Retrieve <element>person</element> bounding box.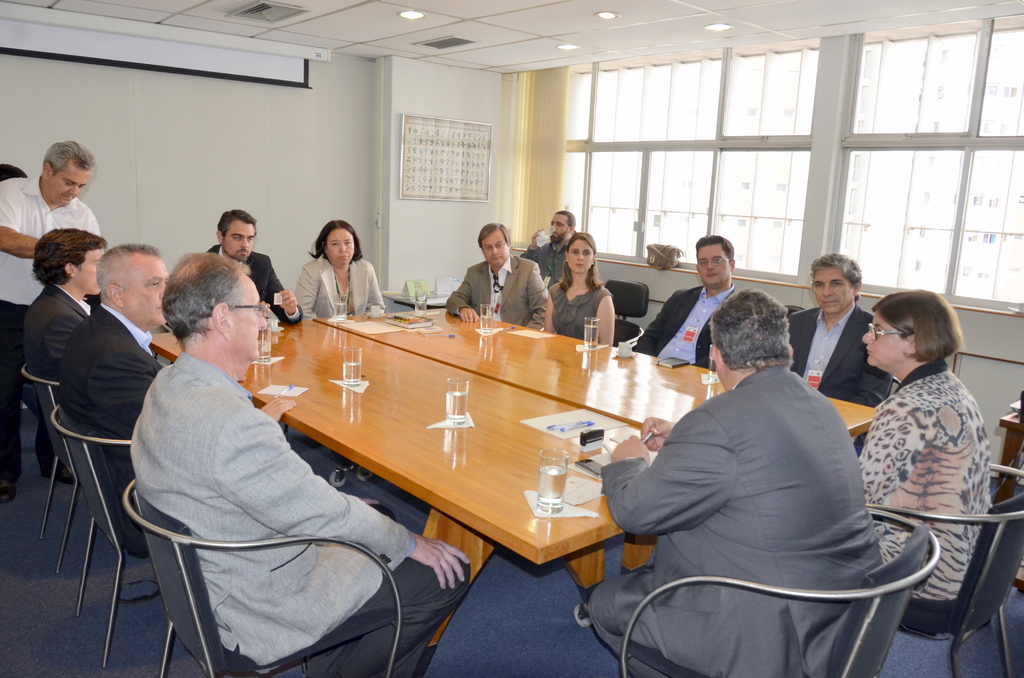
Bounding box: x1=291 y1=220 x2=388 y2=317.
